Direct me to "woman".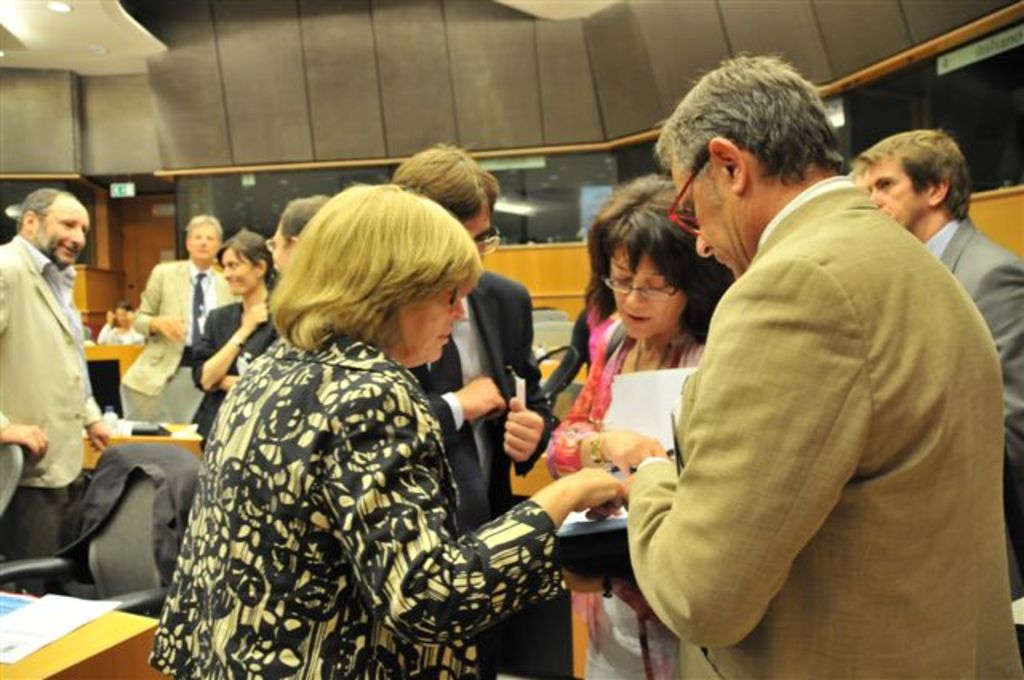
Direction: l=181, t=222, r=283, b=453.
